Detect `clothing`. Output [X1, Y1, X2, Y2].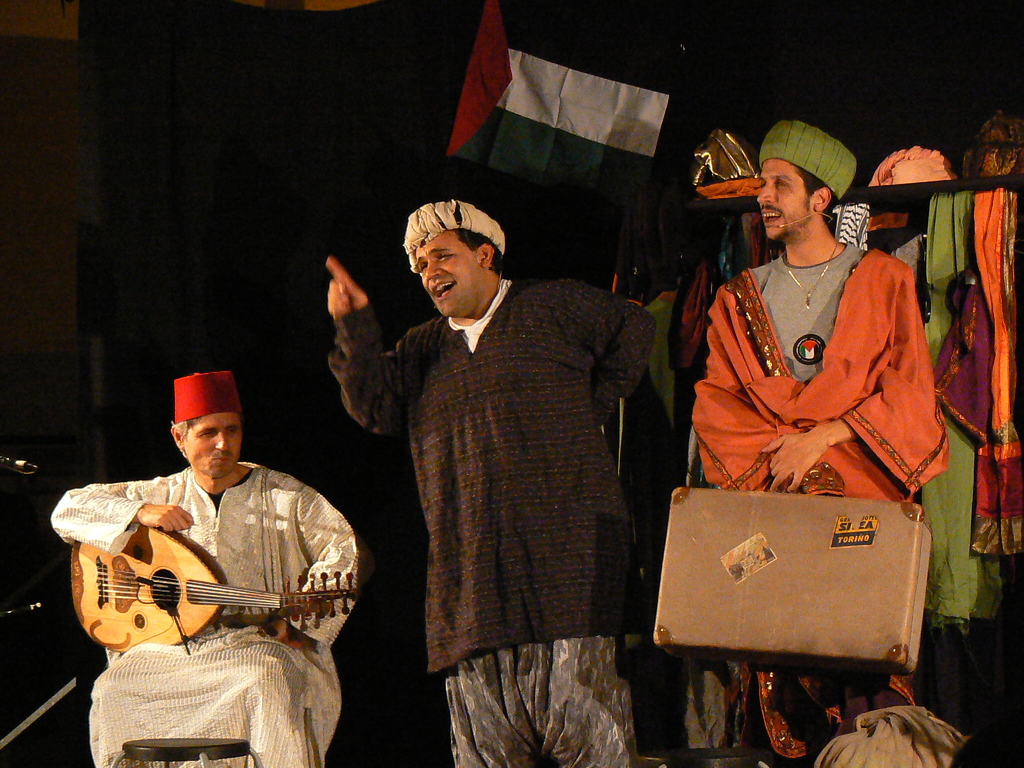
[56, 466, 362, 766].
